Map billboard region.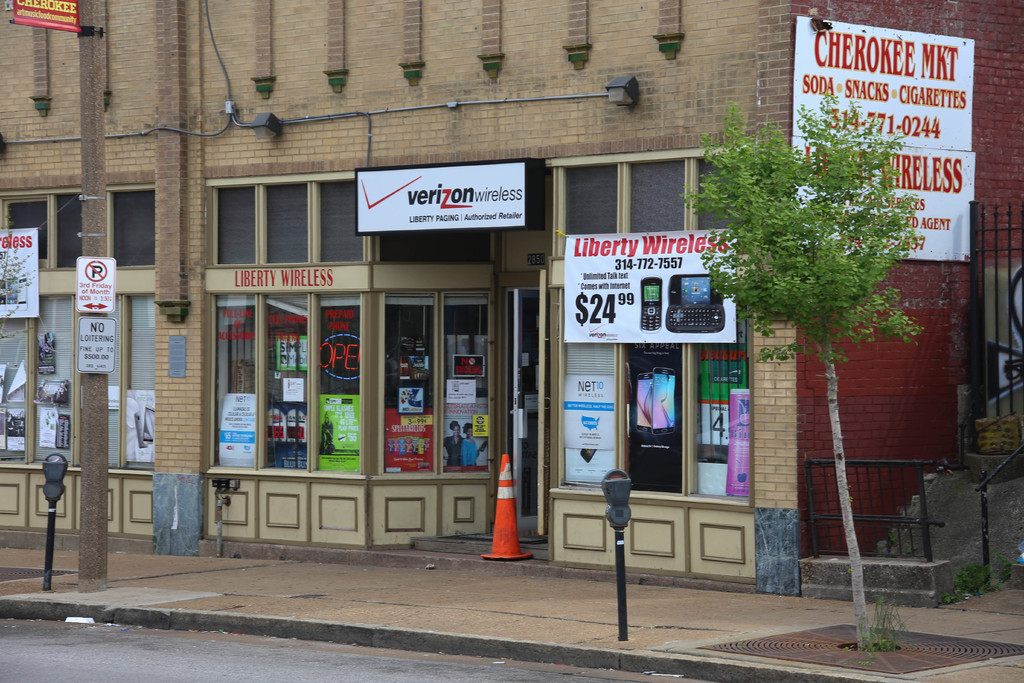
Mapped to 76,319,114,373.
